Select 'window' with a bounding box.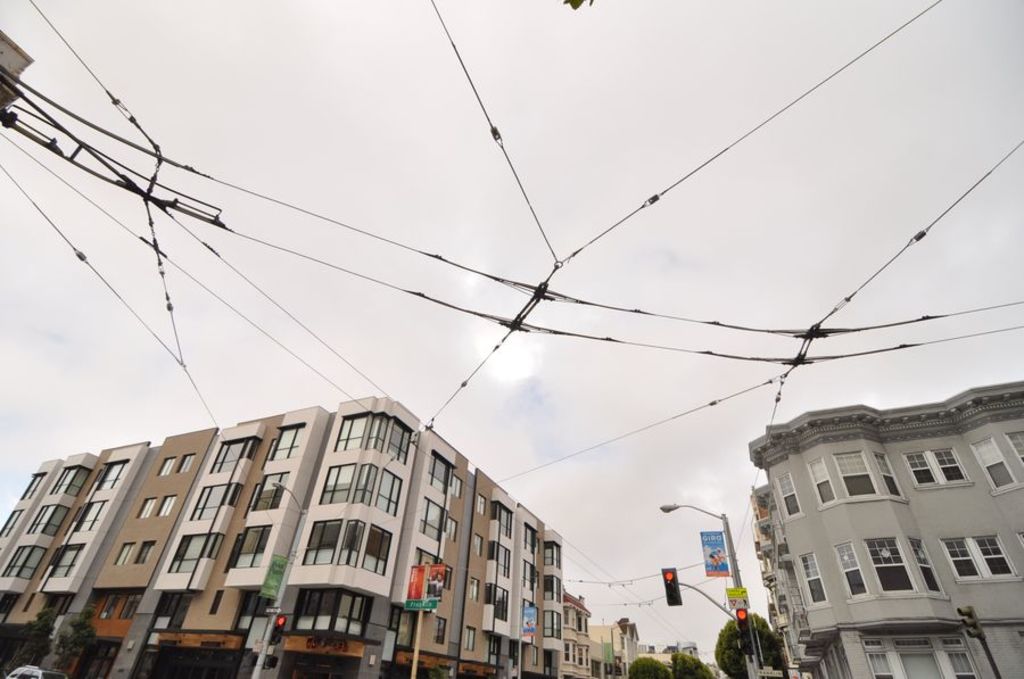
{"left": 71, "top": 496, "right": 105, "bottom": 532}.
